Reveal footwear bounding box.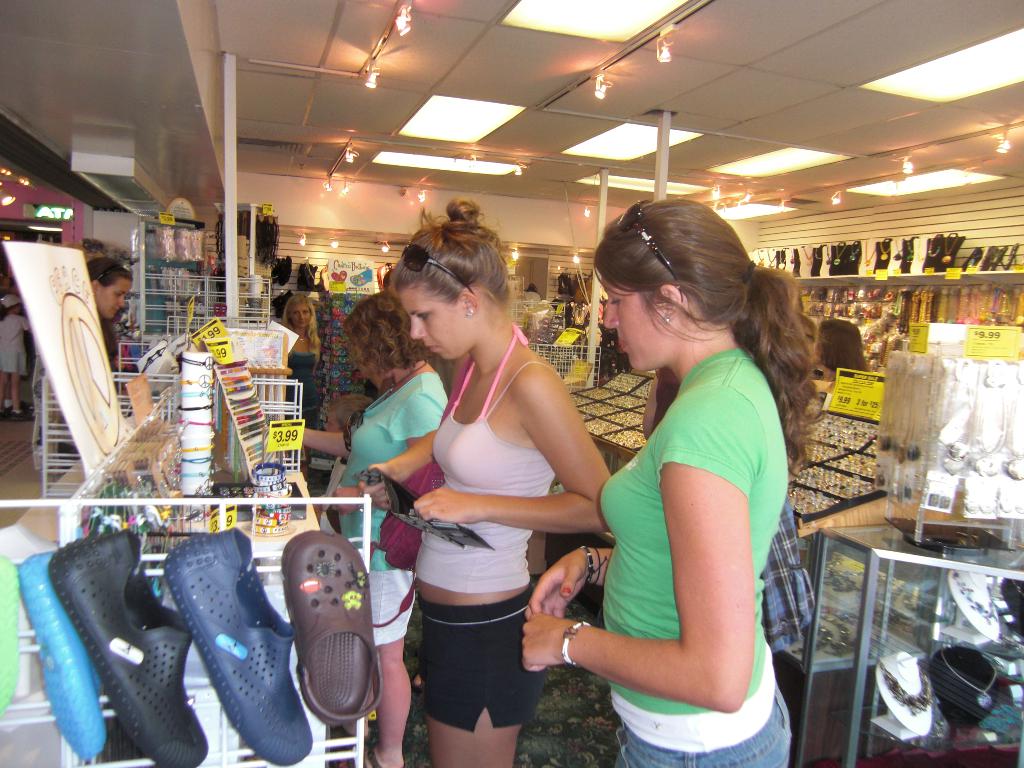
Revealed: rect(13, 550, 110, 763).
